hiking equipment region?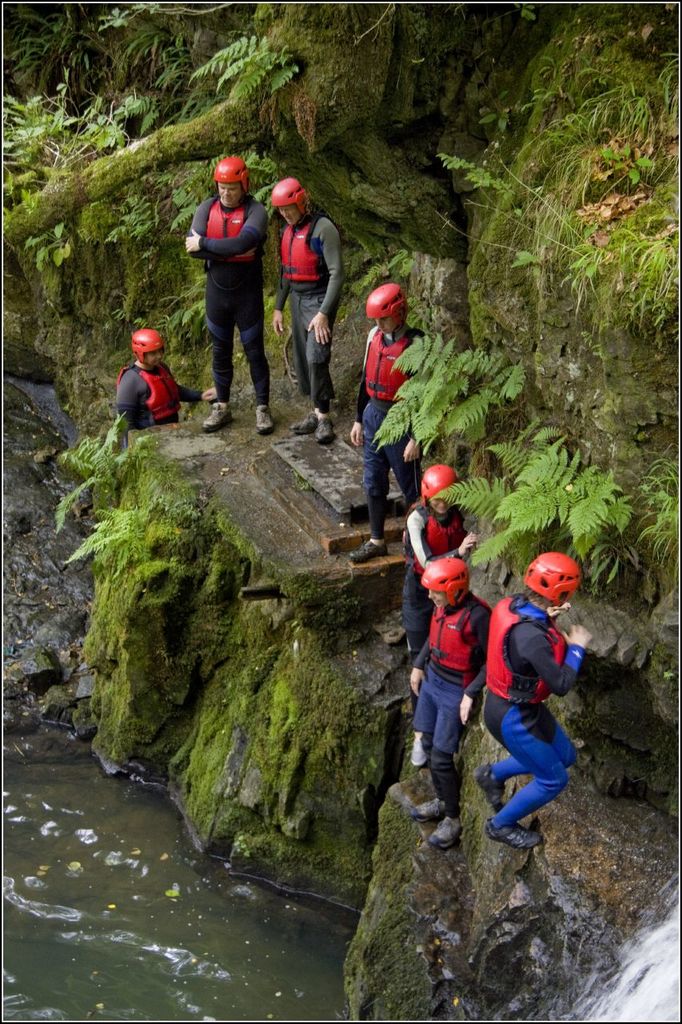
region(362, 281, 408, 344)
